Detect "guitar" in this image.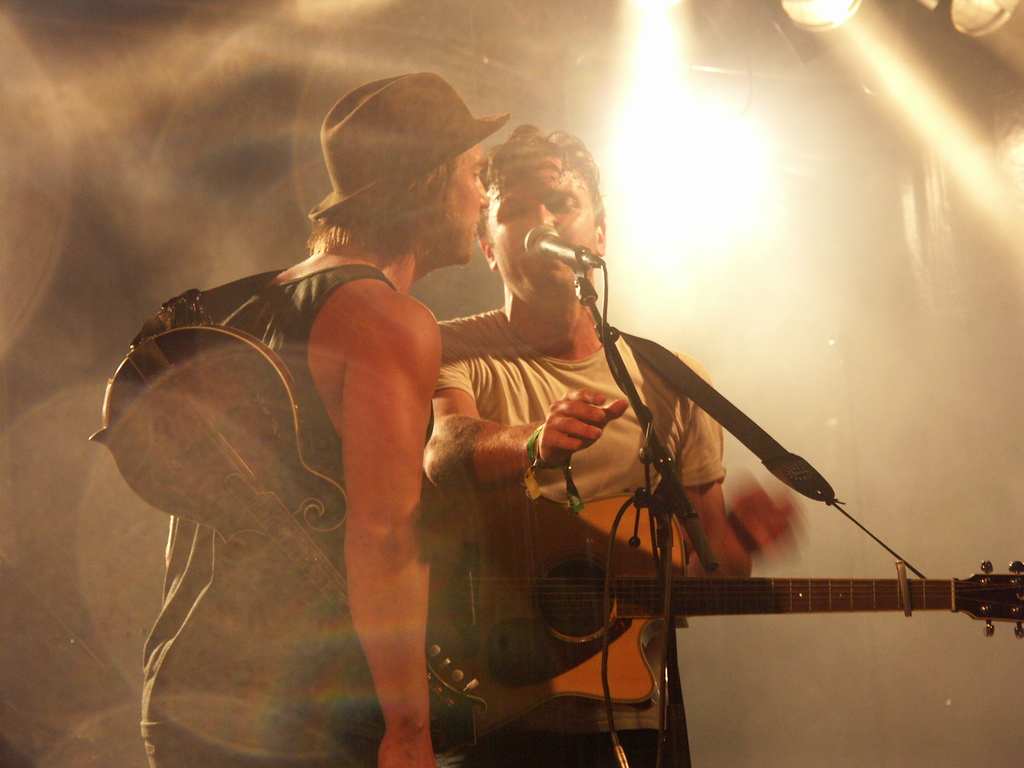
Detection: locate(424, 474, 1023, 748).
